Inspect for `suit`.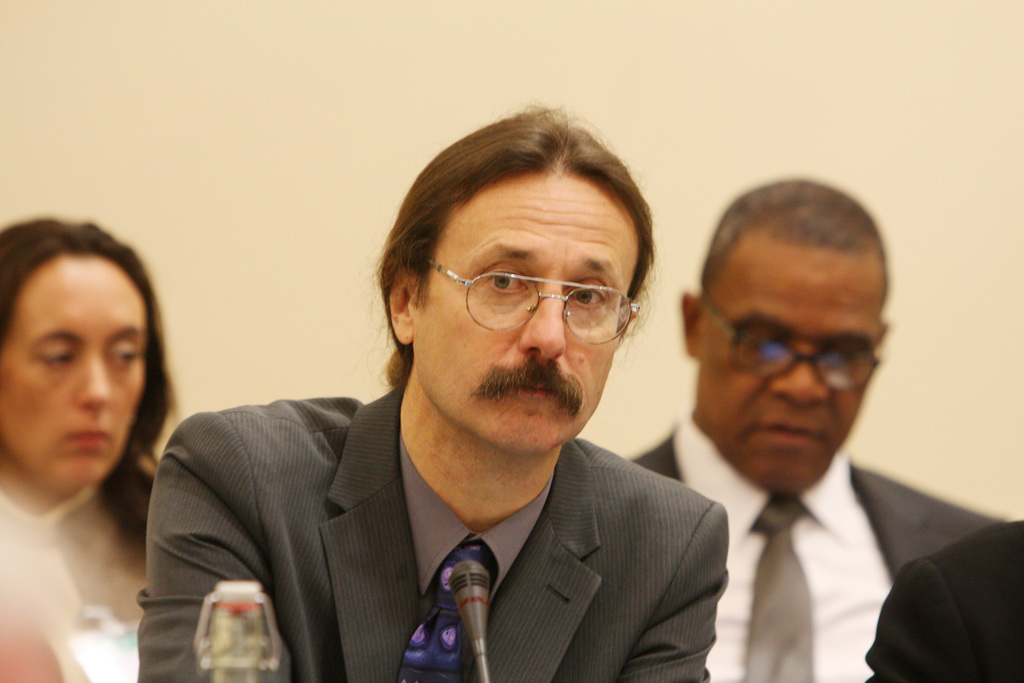
Inspection: box(631, 412, 1007, 682).
